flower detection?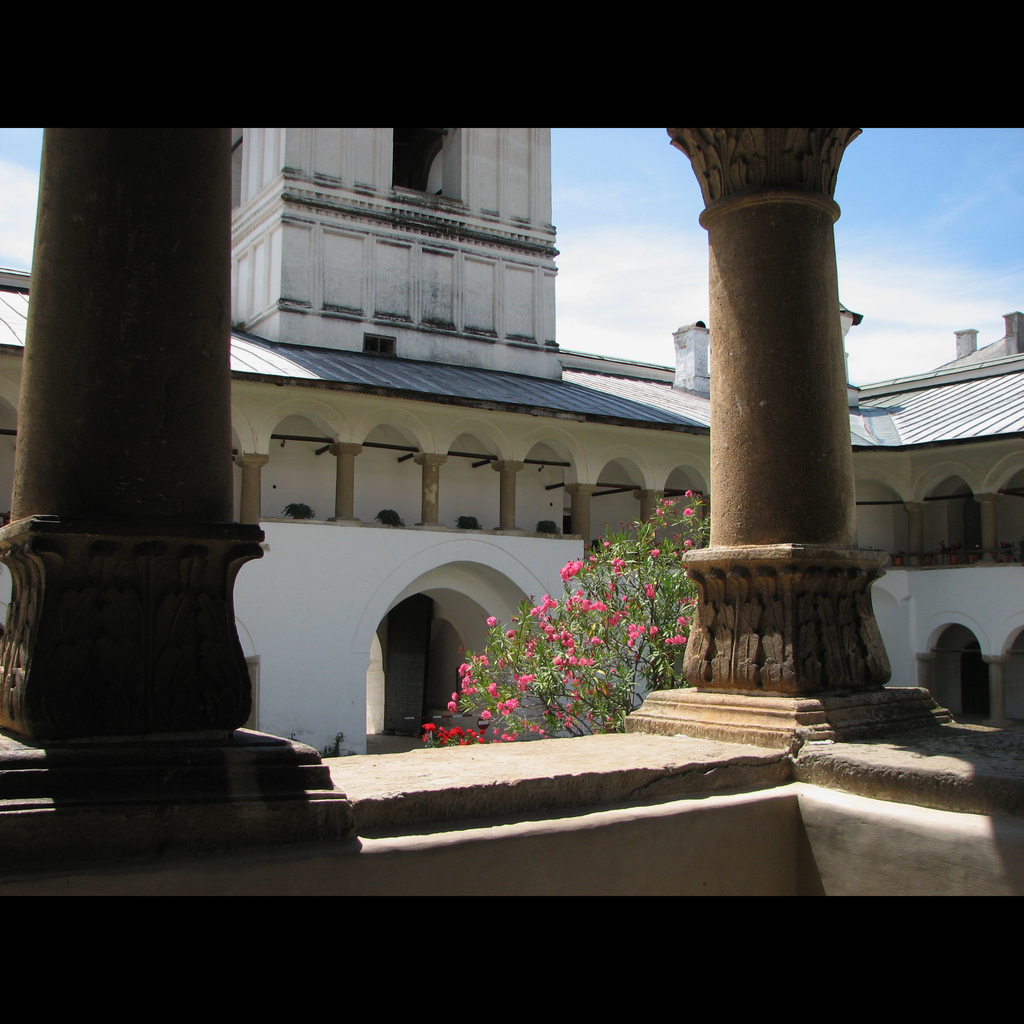
<bbox>655, 506, 665, 518</bbox>
